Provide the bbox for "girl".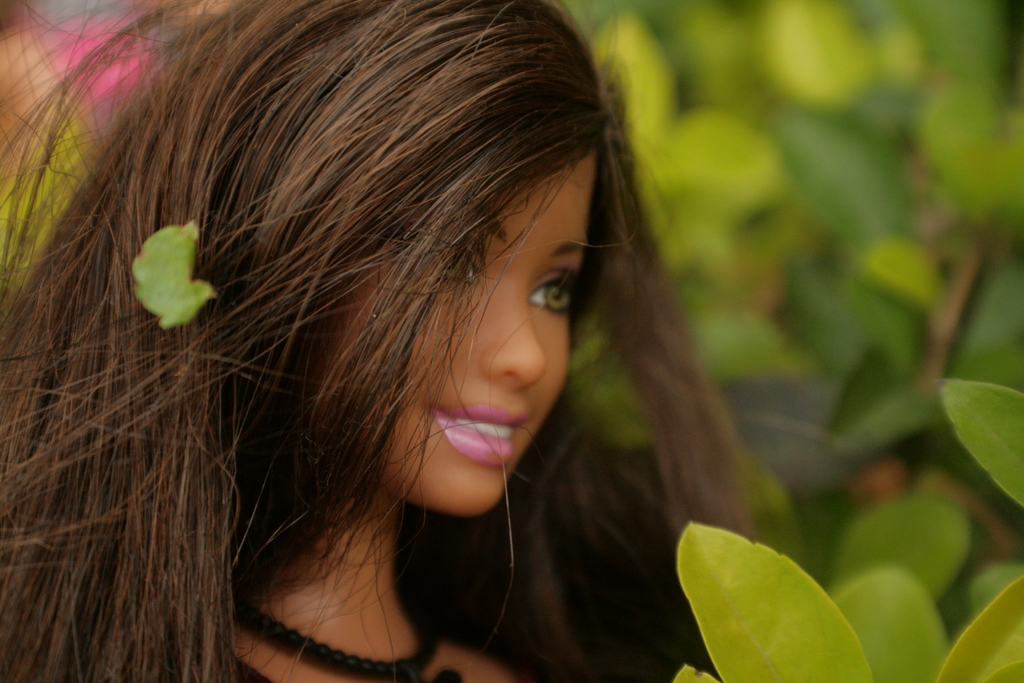
0, 0, 749, 682.
